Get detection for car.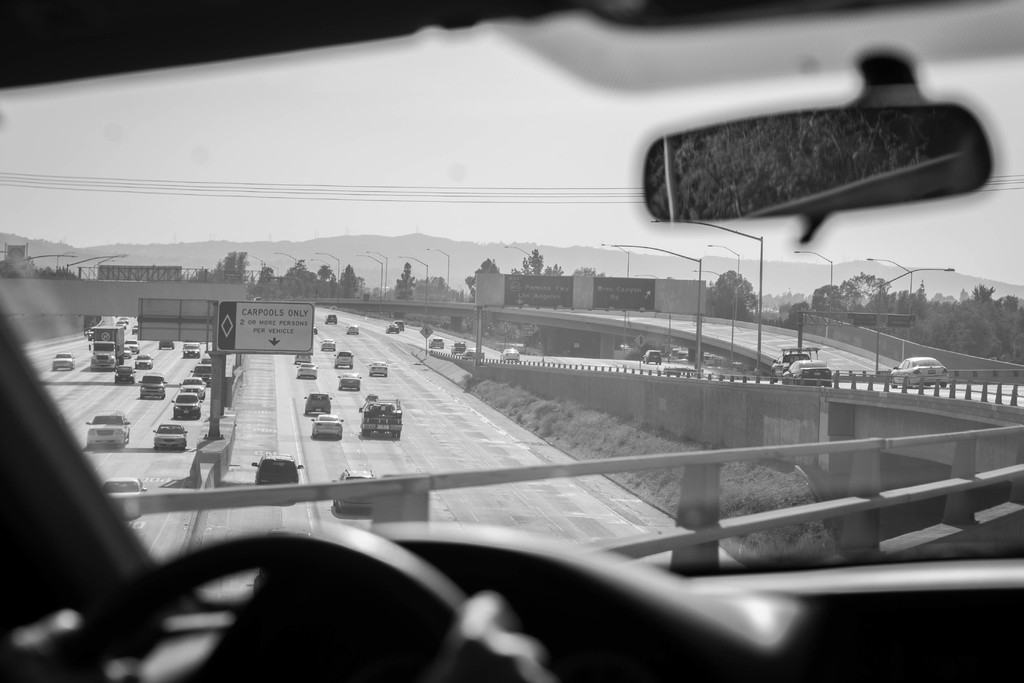
Detection: [left=385, top=324, right=397, bottom=333].
